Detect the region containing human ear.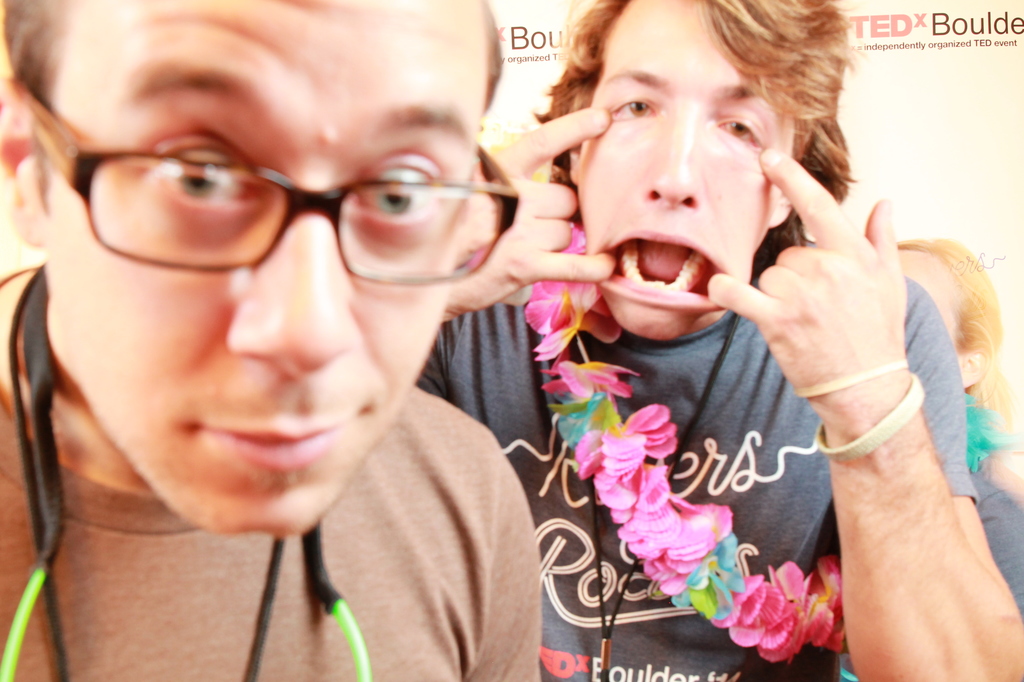
770 191 794 228.
